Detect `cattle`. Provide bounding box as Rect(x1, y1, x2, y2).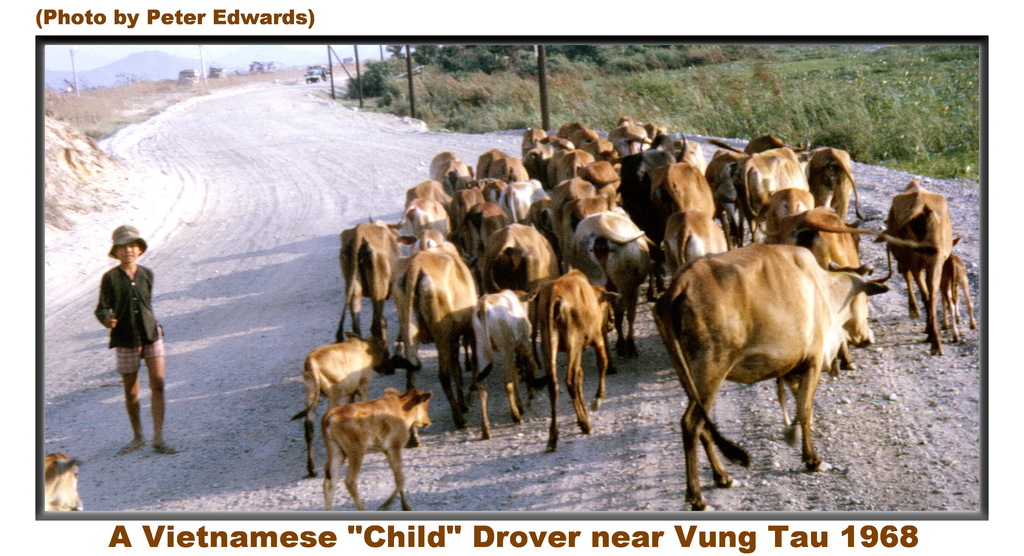
Rect(742, 136, 783, 155).
